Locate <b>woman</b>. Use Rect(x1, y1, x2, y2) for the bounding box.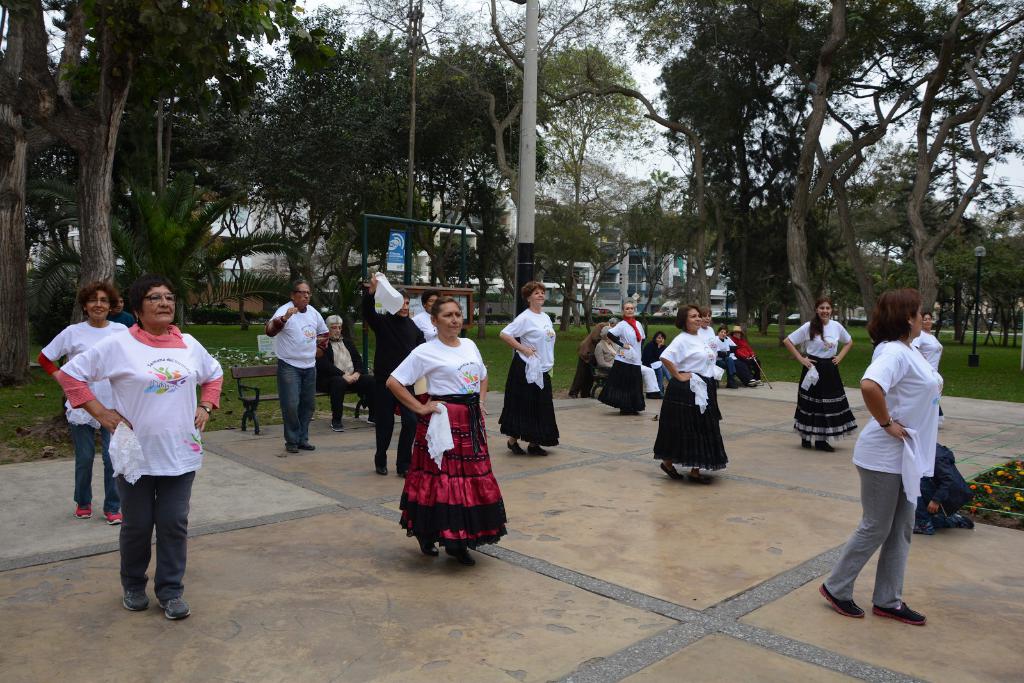
Rect(781, 298, 858, 451).
